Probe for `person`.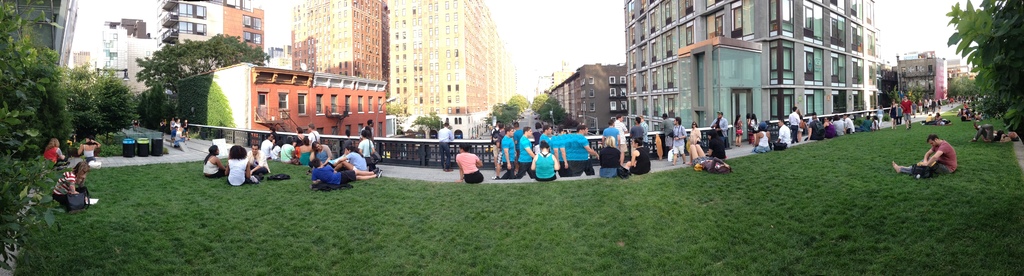
Probe result: <box>862,119,869,131</box>.
